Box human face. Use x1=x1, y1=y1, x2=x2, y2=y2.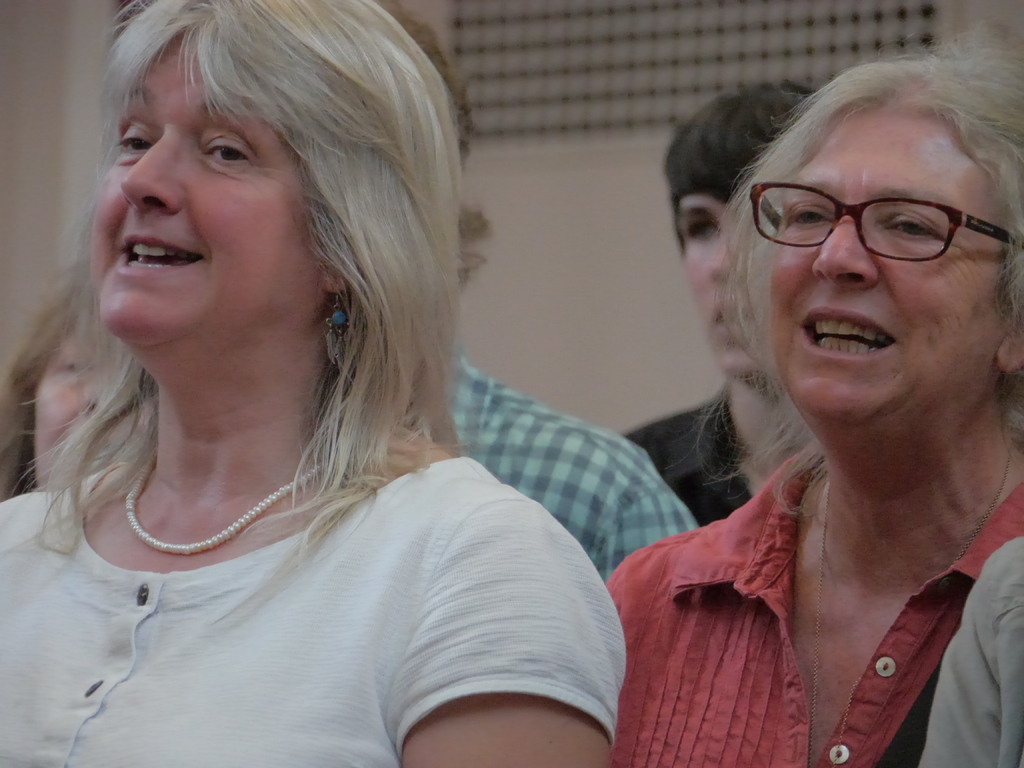
x1=765, y1=109, x2=1006, y2=424.
